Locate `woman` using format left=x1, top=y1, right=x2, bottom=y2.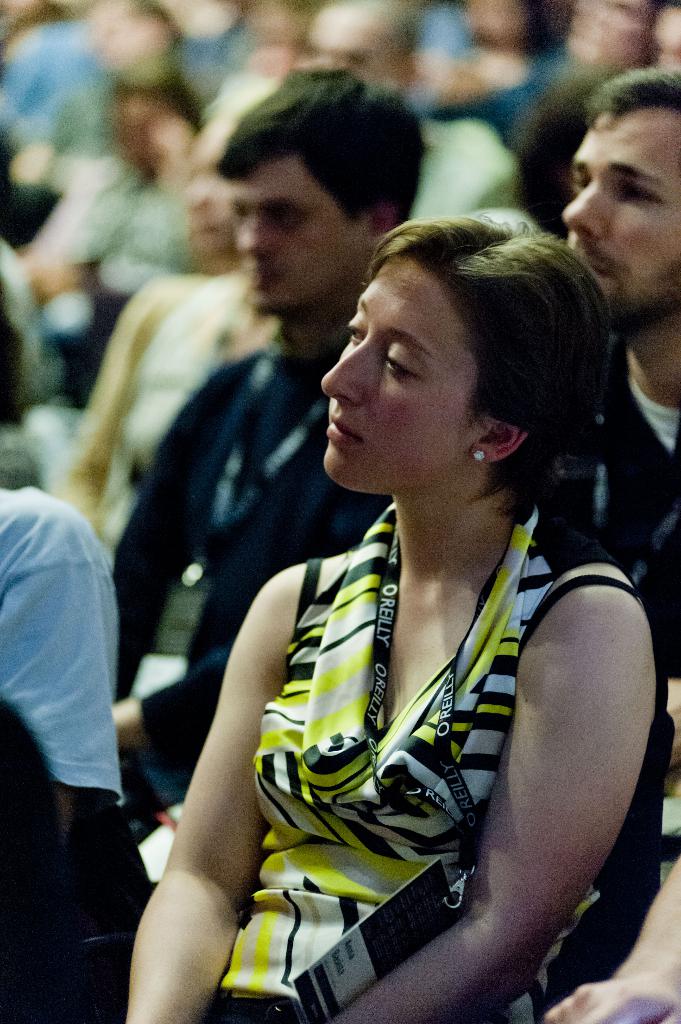
left=177, top=173, right=652, bottom=987.
